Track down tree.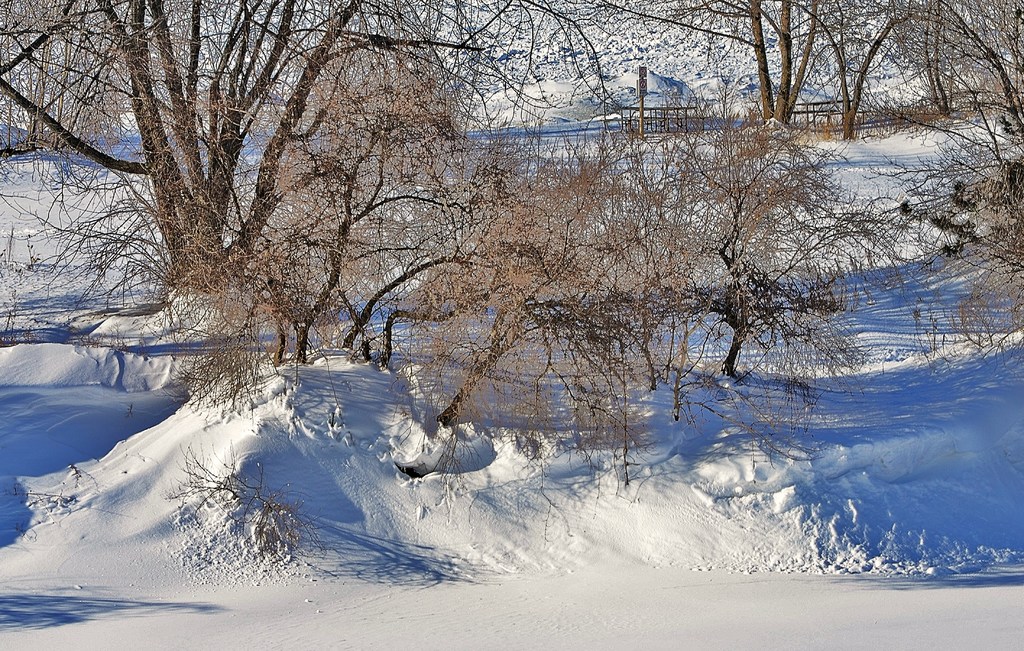
Tracked to (0,0,519,286).
